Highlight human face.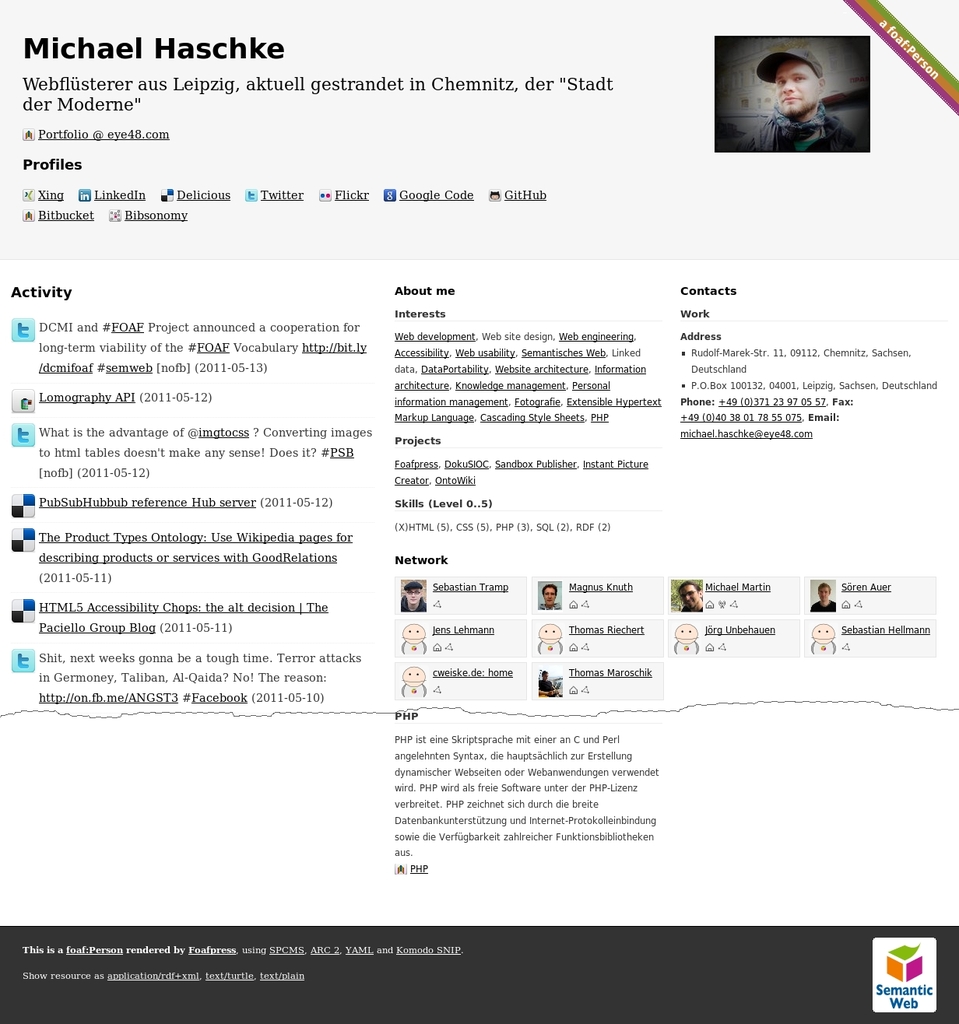
Highlighted region: 539/621/557/640.
